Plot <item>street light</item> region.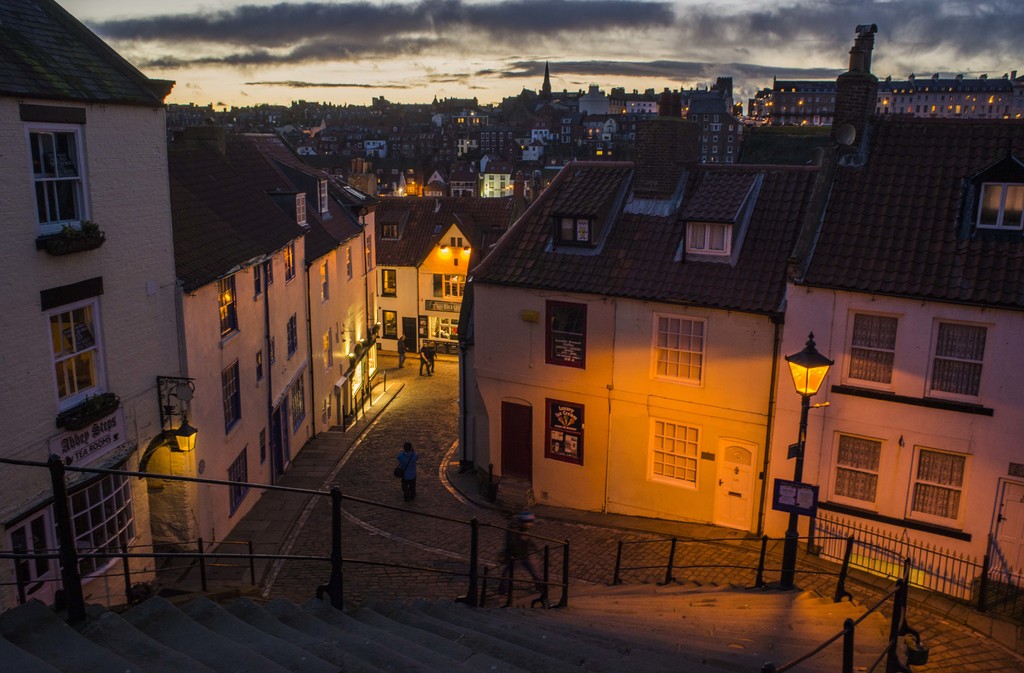
Plotted at Rect(459, 245, 475, 261).
